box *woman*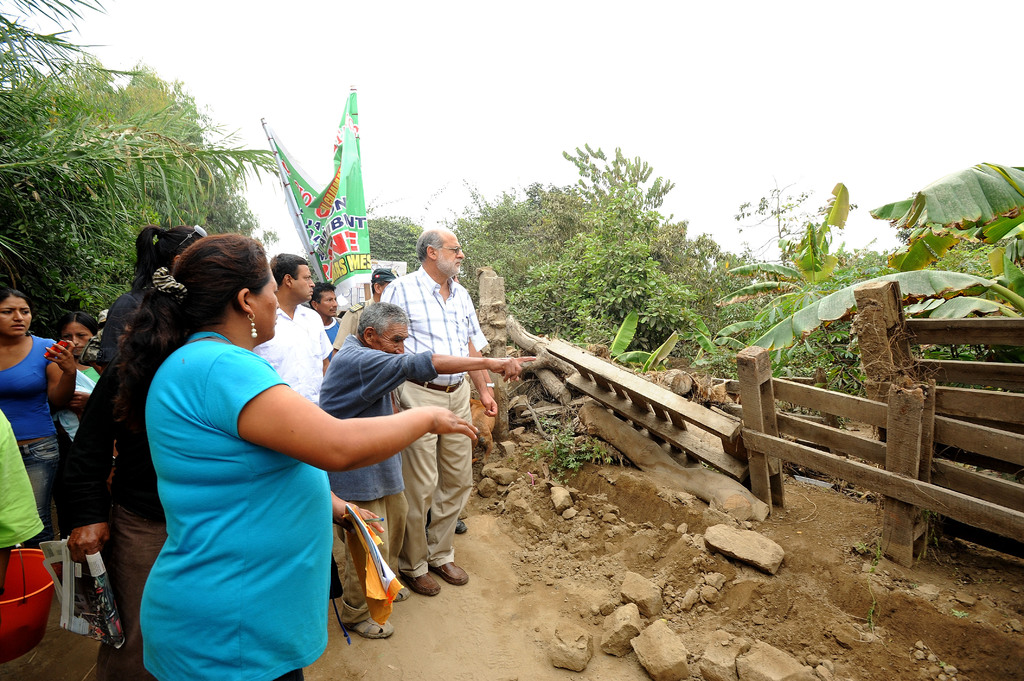
BBox(124, 257, 421, 640)
